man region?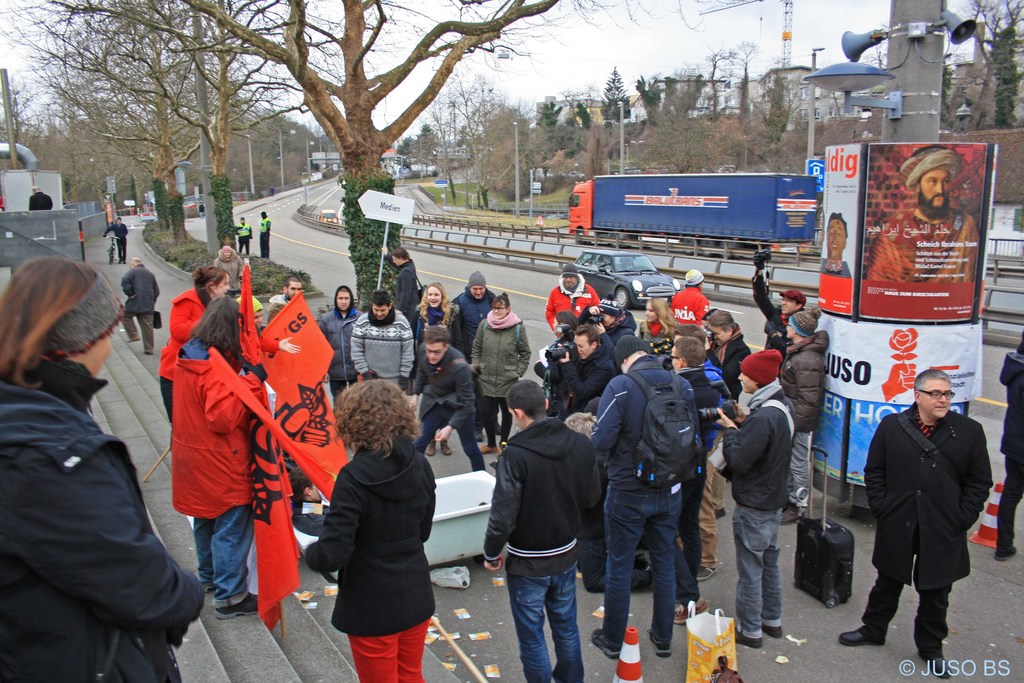
x1=348 y1=290 x2=410 y2=417
